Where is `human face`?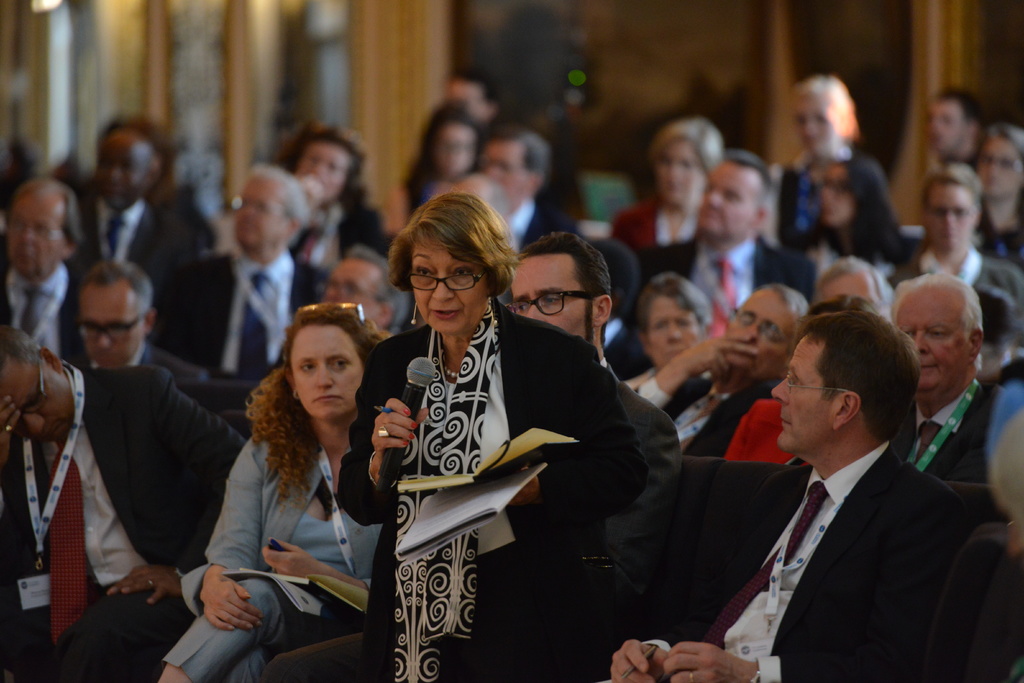
rect(318, 251, 381, 332).
